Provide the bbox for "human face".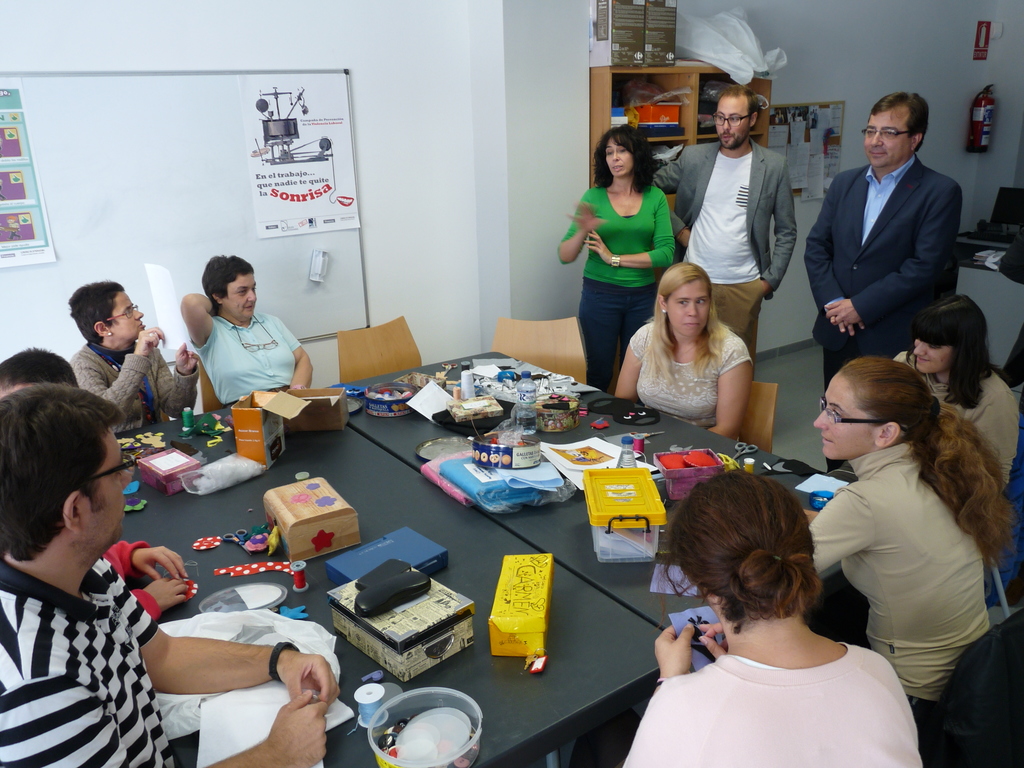
[x1=714, y1=97, x2=749, y2=147].
